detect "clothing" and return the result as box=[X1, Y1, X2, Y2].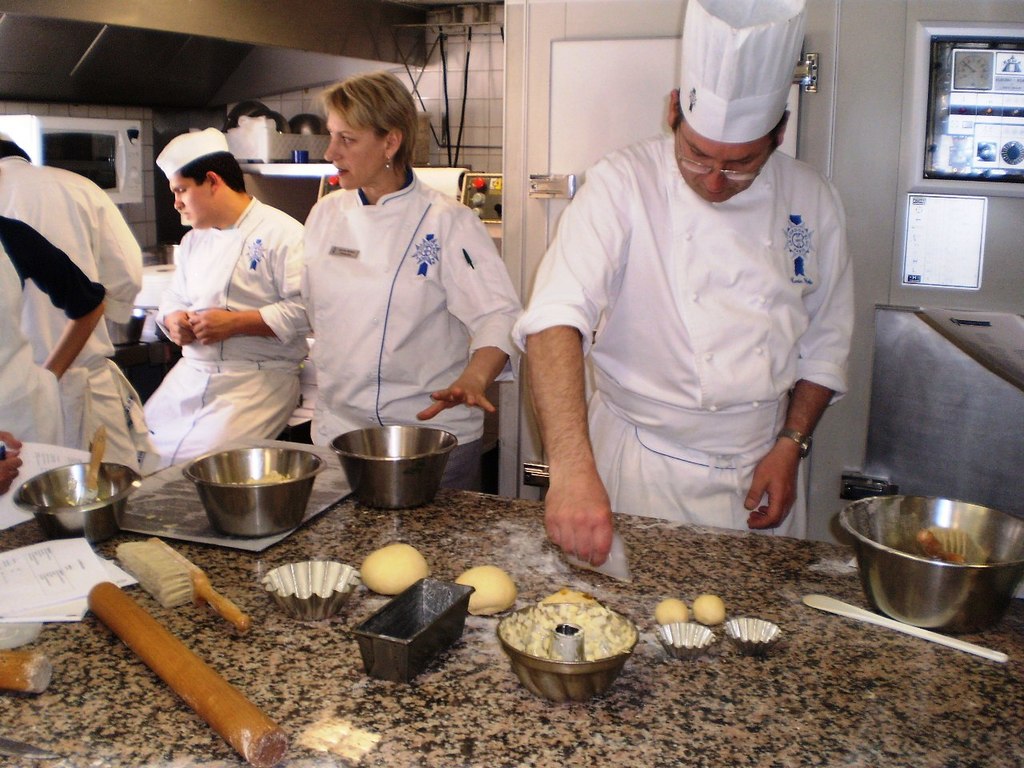
box=[522, 77, 870, 555].
